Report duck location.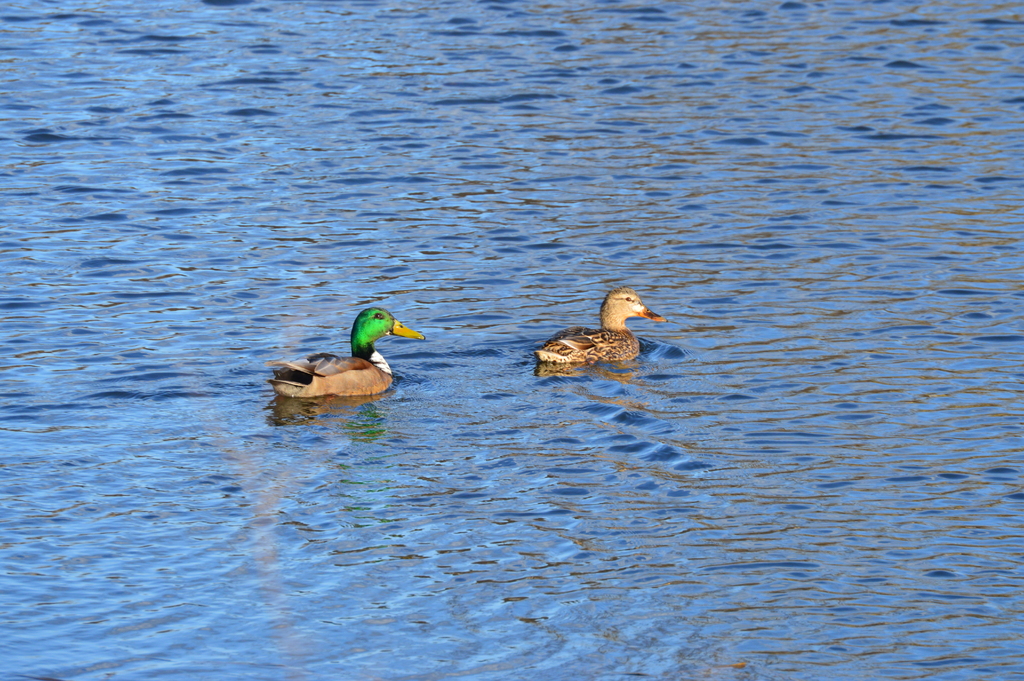
Report: box=[274, 313, 422, 421].
